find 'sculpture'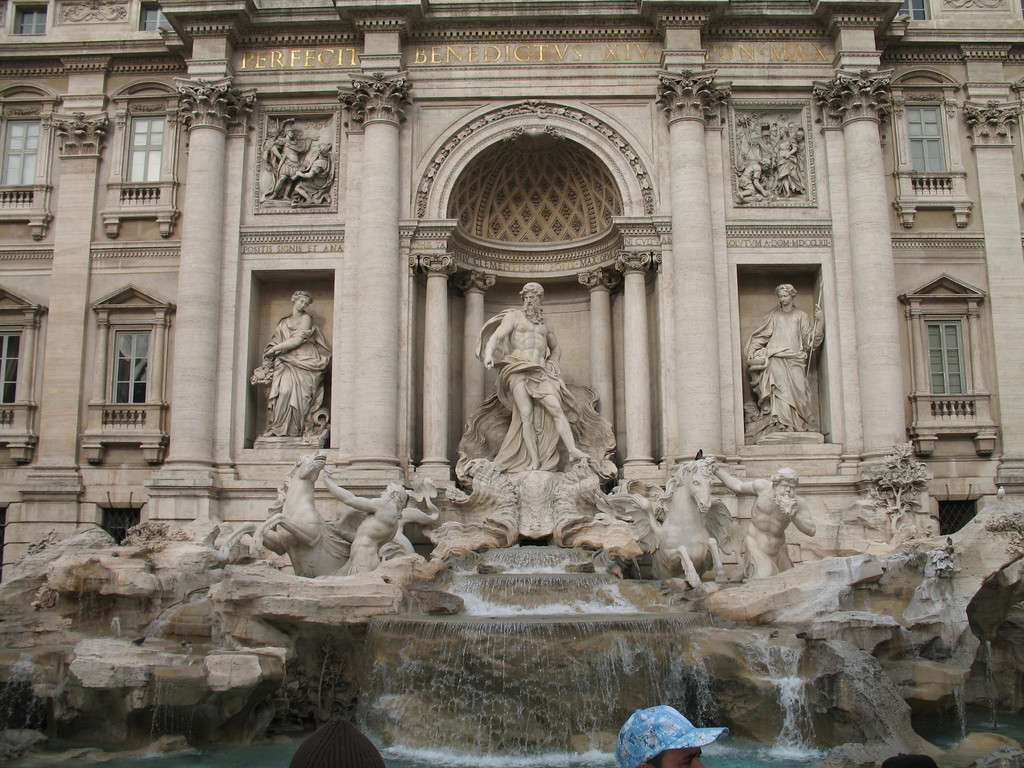
(left=703, top=460, right=820, bottom=584)
